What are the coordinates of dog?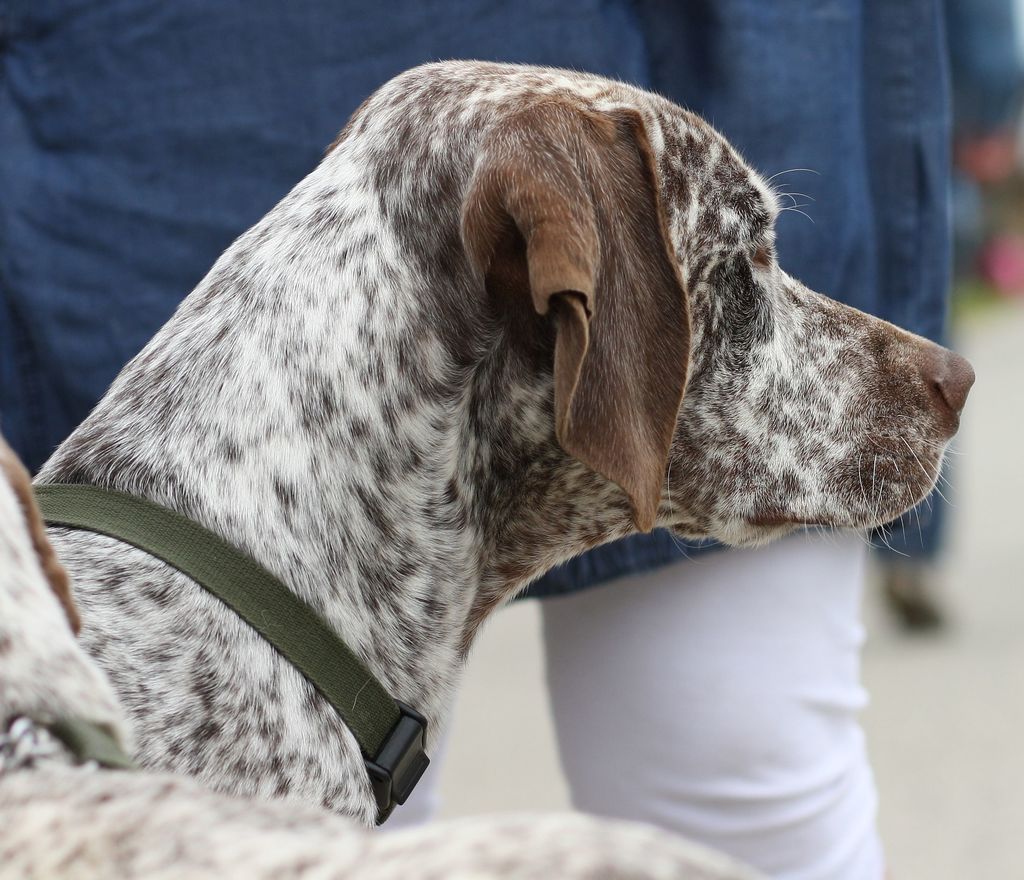
locate(0, 56, 980, 828).
